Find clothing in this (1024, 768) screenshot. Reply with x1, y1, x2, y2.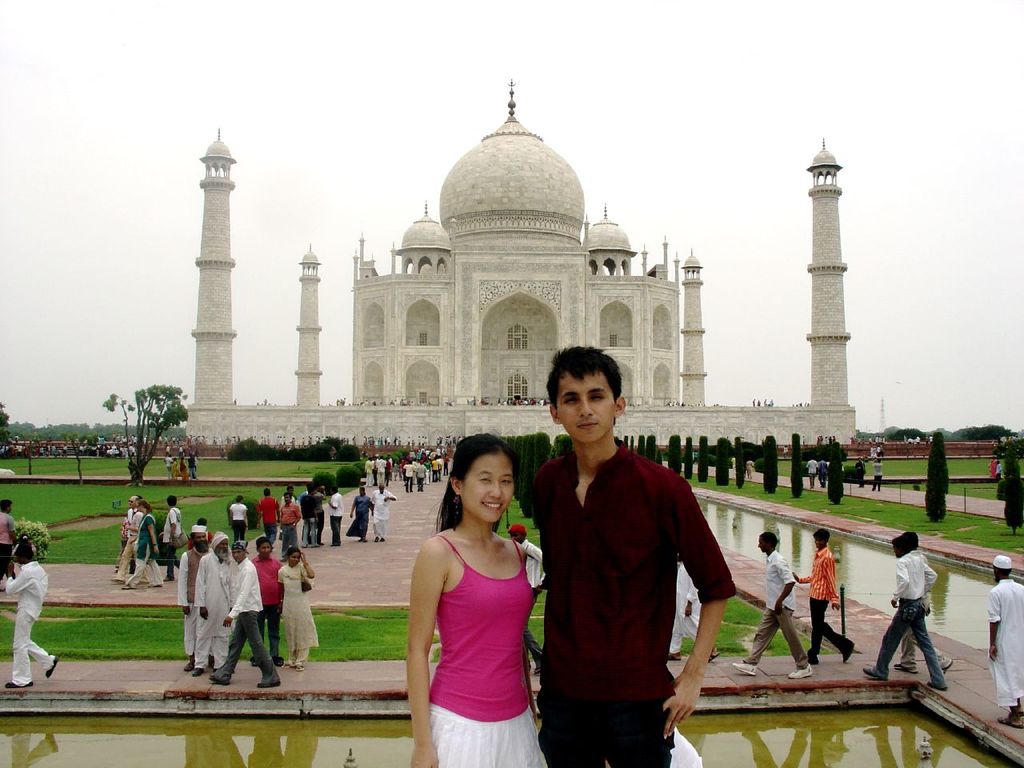
251, 556, 281, 658.
